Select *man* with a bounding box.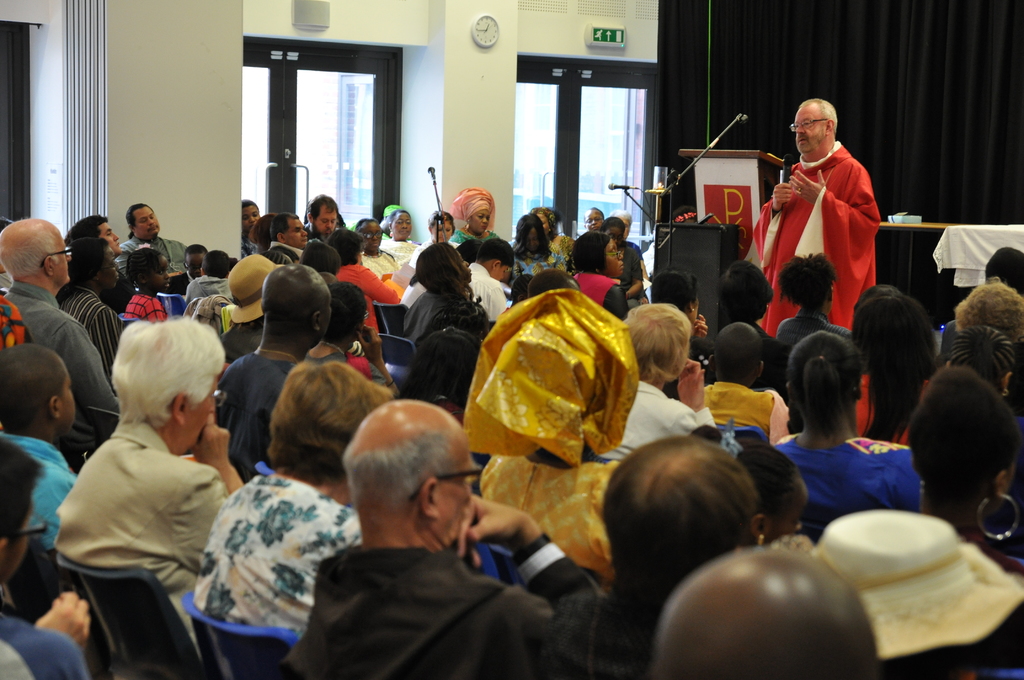
[211, 261, 337, 485].
